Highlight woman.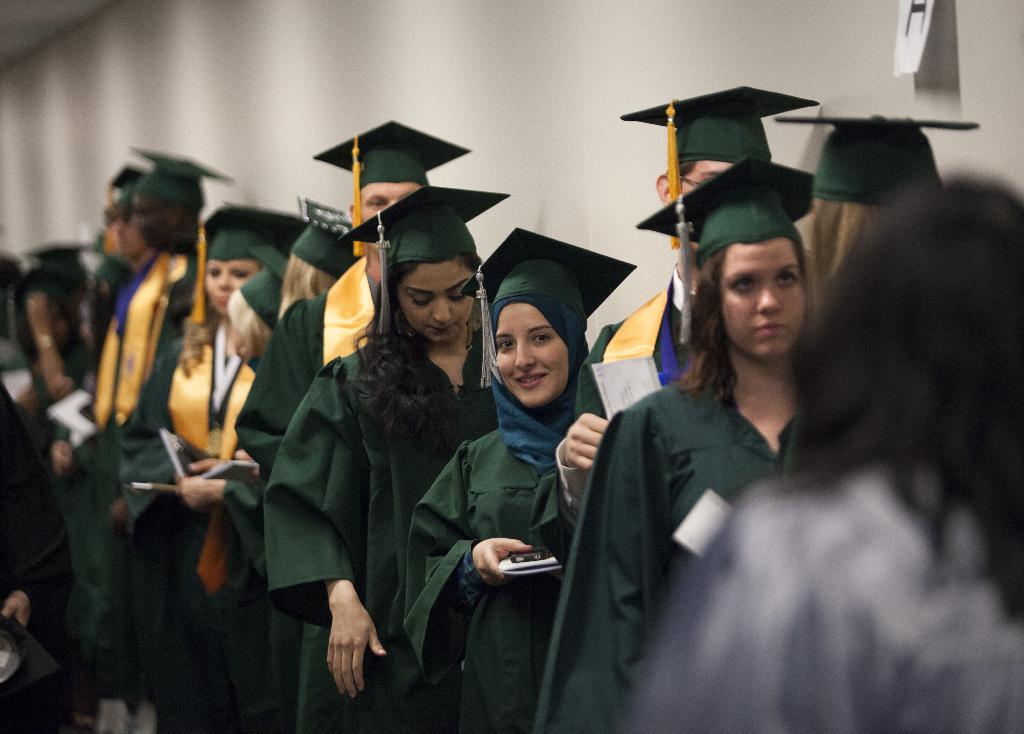
Highlighted region: (535,162,819,733).
